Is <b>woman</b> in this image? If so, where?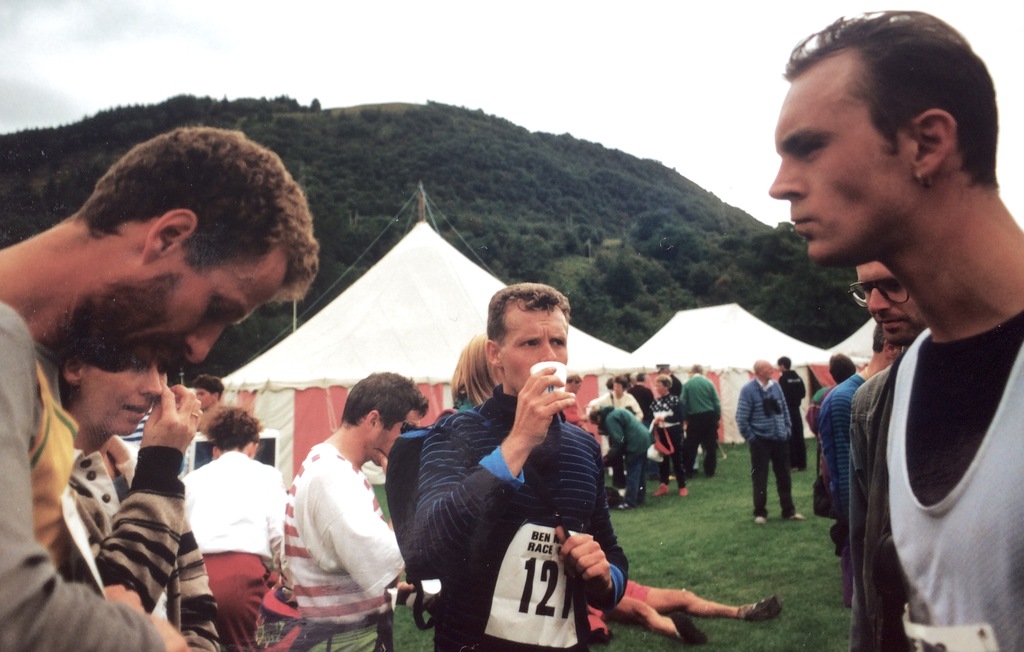
Yes, at <box>49,357,229,651</box>.
